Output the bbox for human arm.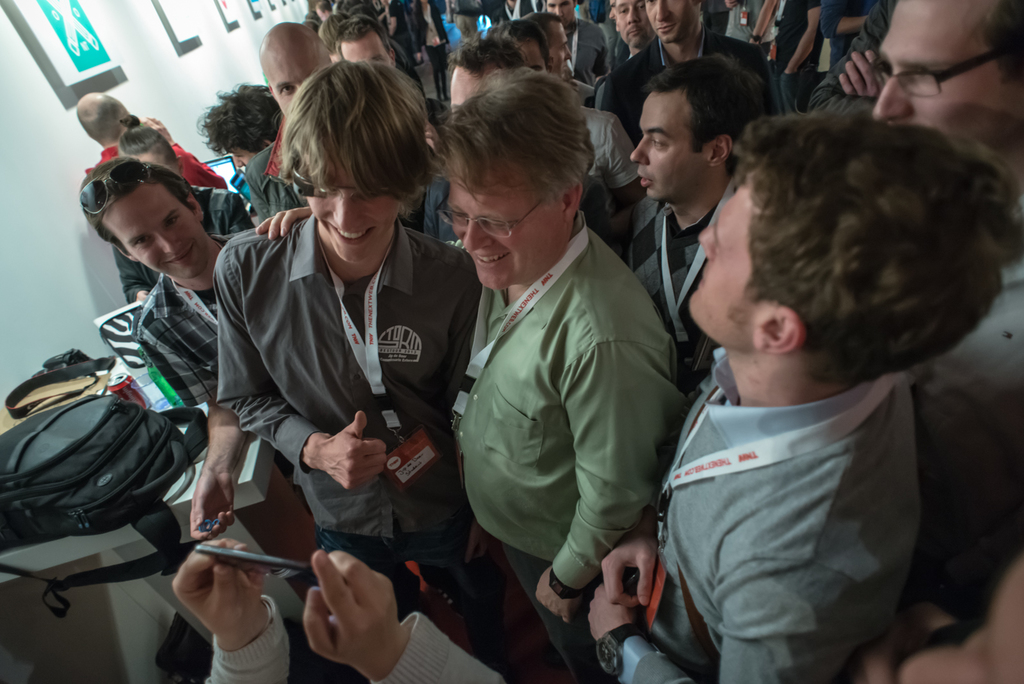
(left=833, top=44, right=900, bottom=105).
